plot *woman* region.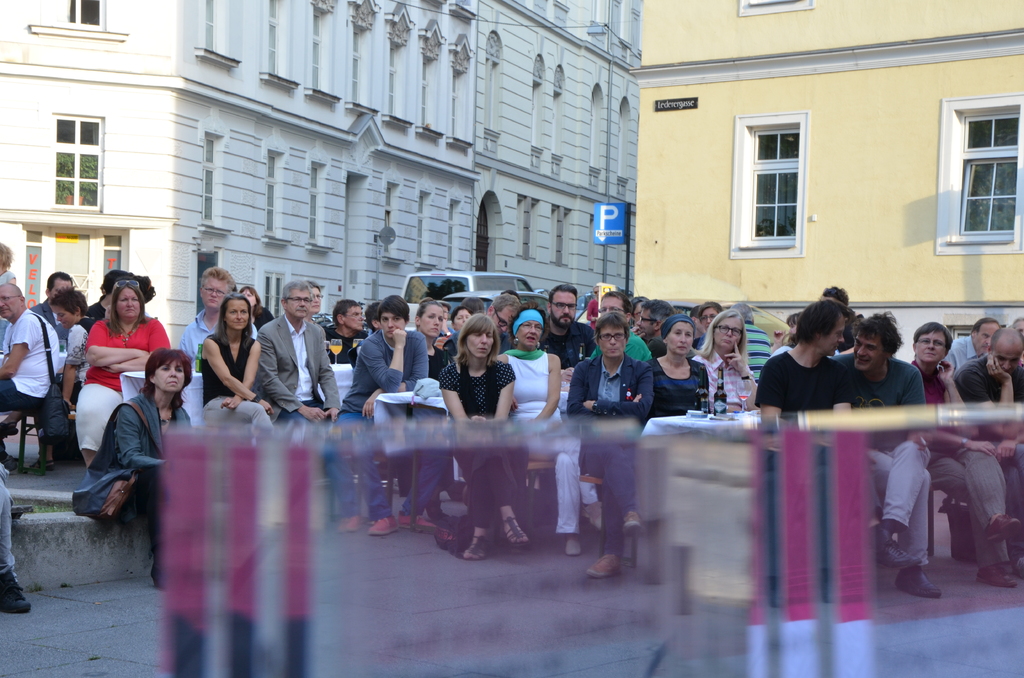
Plotted at (109,340,198,586).
